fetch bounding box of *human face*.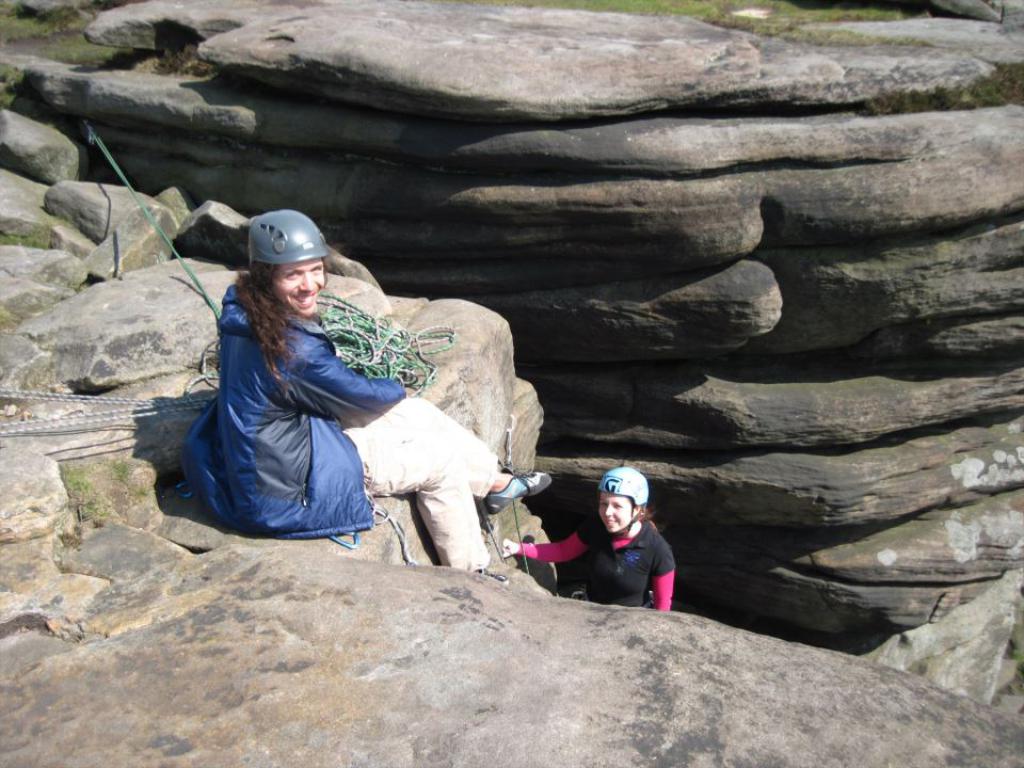
Bbox: box(598, 494, 631, 532).
